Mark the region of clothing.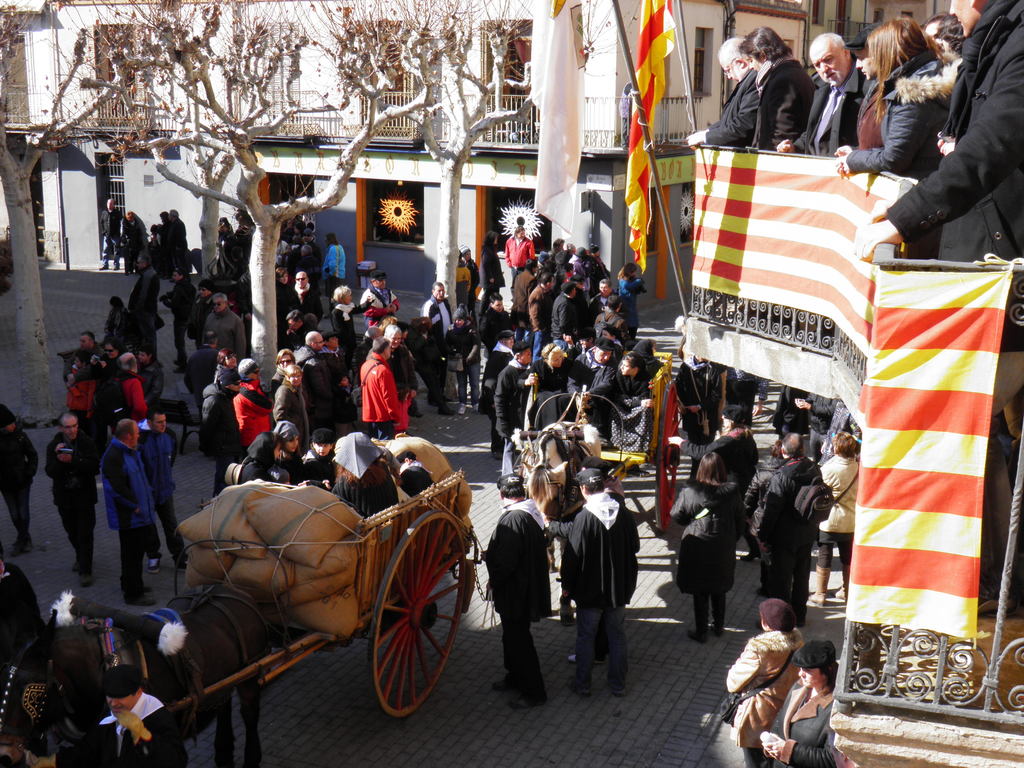
Region: [x1=444, y1=322, x2=483, y2=409].
